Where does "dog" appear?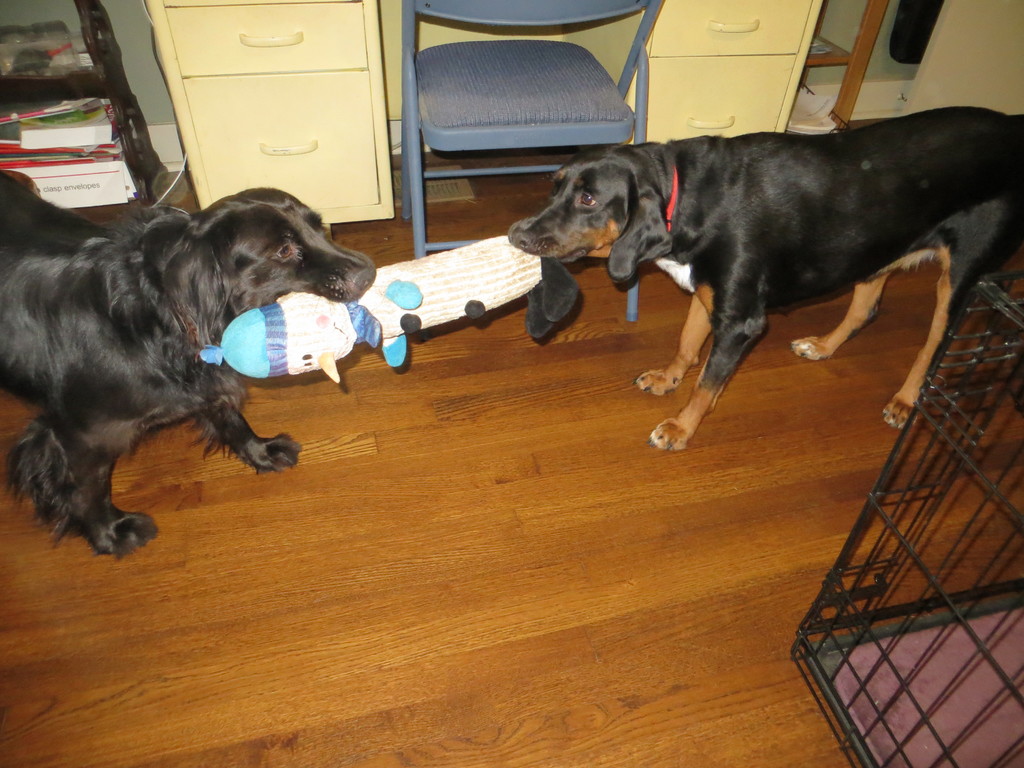
Appears at {"left": 1, "top": 166, "right": 381, "bottom": 559}.
